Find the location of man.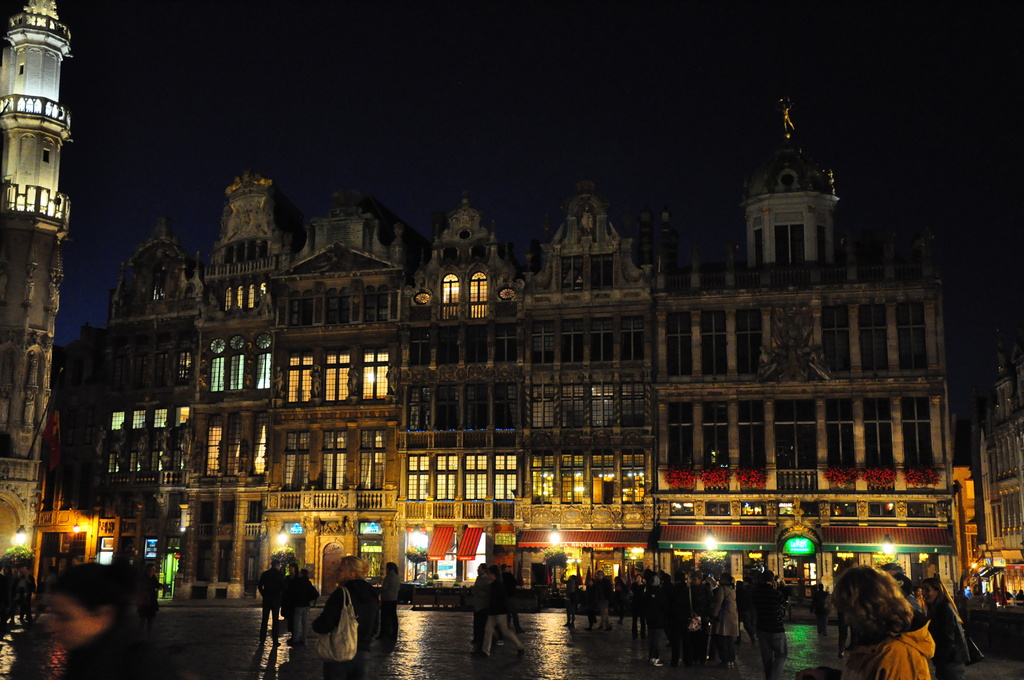
Location: <box>758,571,786,676</box>.
